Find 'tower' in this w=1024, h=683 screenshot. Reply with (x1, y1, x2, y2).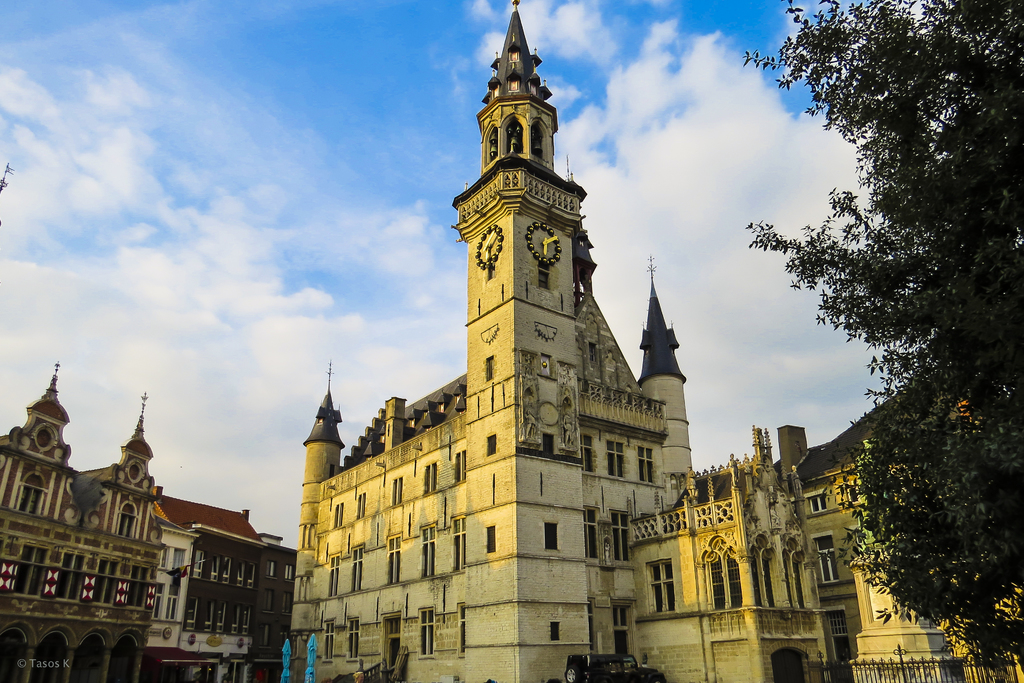
(89, 400, 155, 533).
